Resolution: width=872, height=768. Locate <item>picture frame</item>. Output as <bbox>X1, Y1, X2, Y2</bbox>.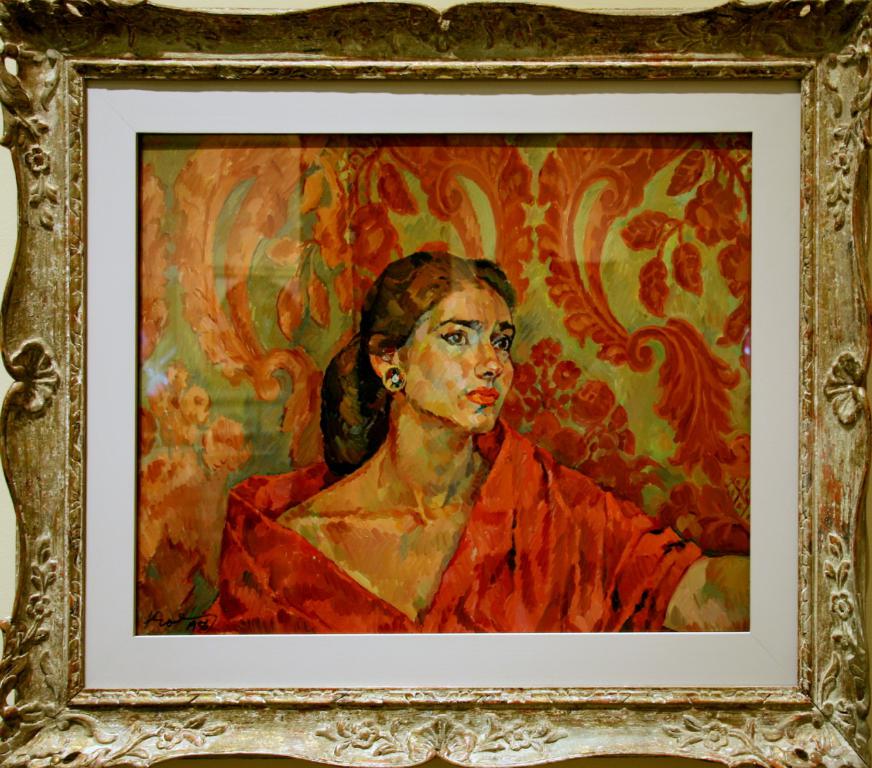
<bbox>0, 0, 871, 767</bbox>.
